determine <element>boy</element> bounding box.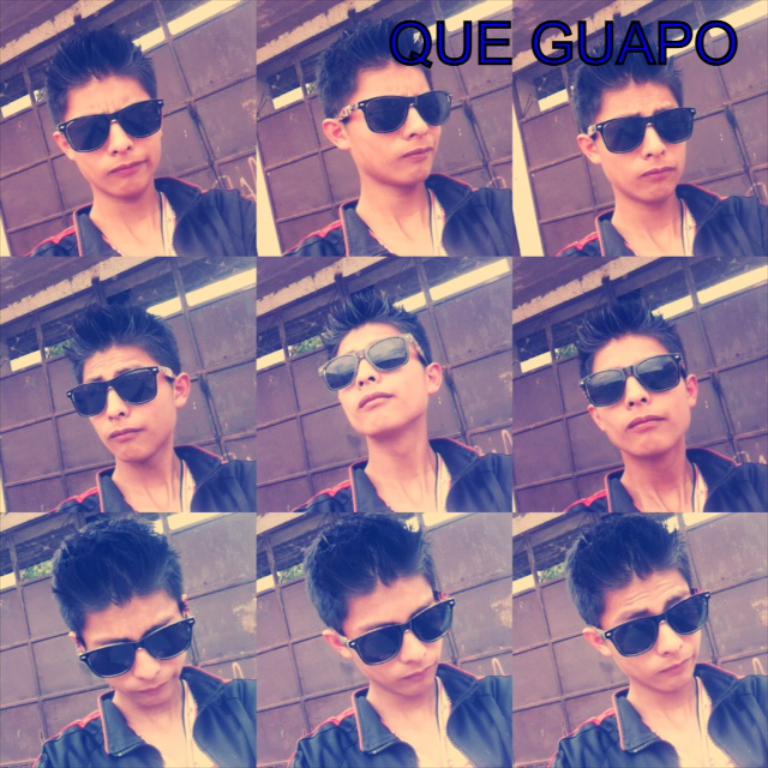
Determined: [294,289,510,508].
